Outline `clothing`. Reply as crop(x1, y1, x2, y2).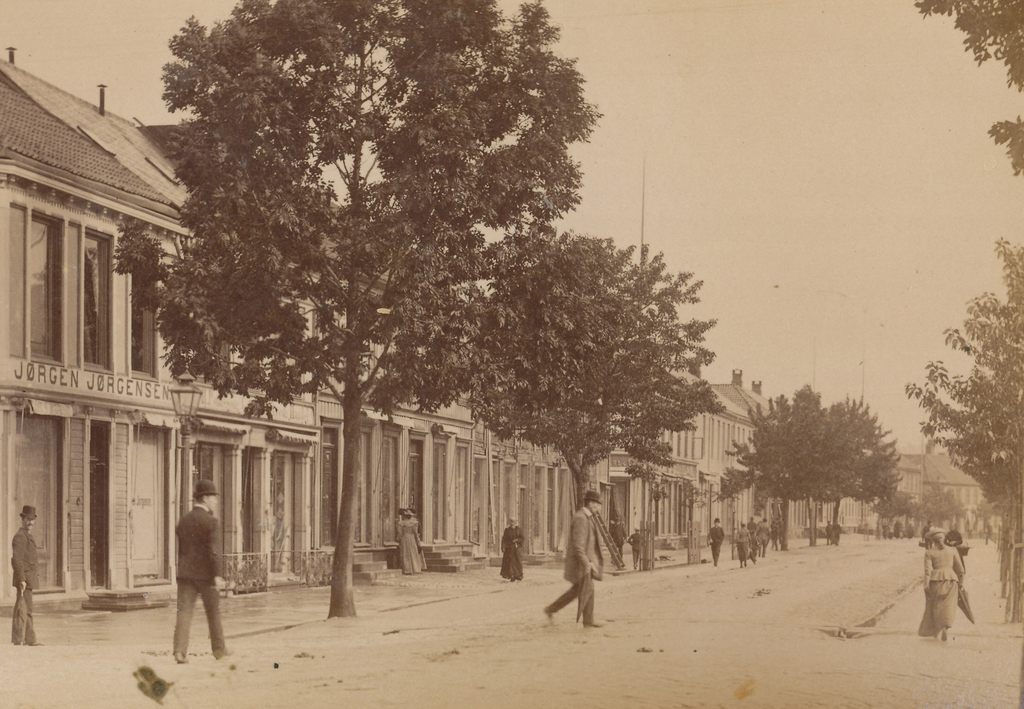
crop(749, 525, 764, 561).
